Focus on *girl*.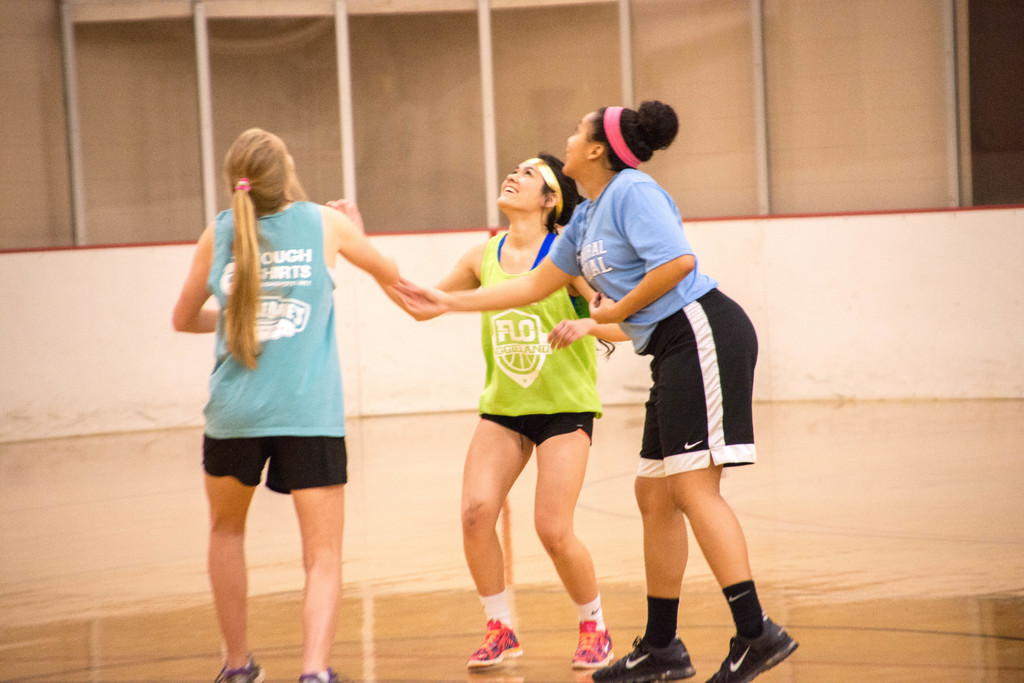
Focused at 422, 100, 796, 682.
